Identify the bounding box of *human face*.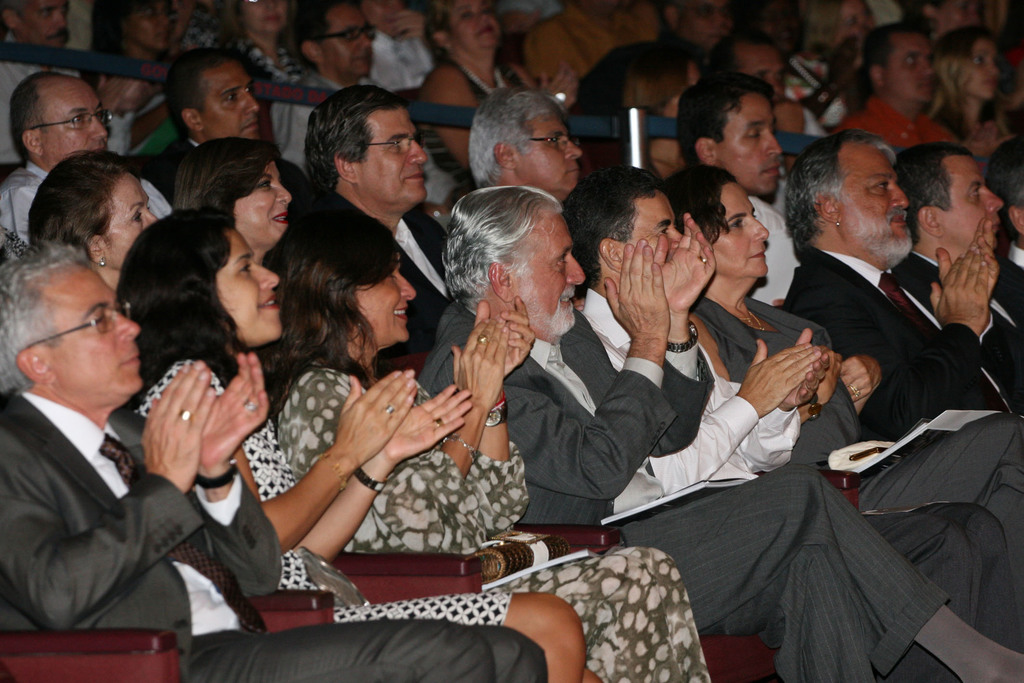
<bbox>525, 213, 589, 327</bbox>.
